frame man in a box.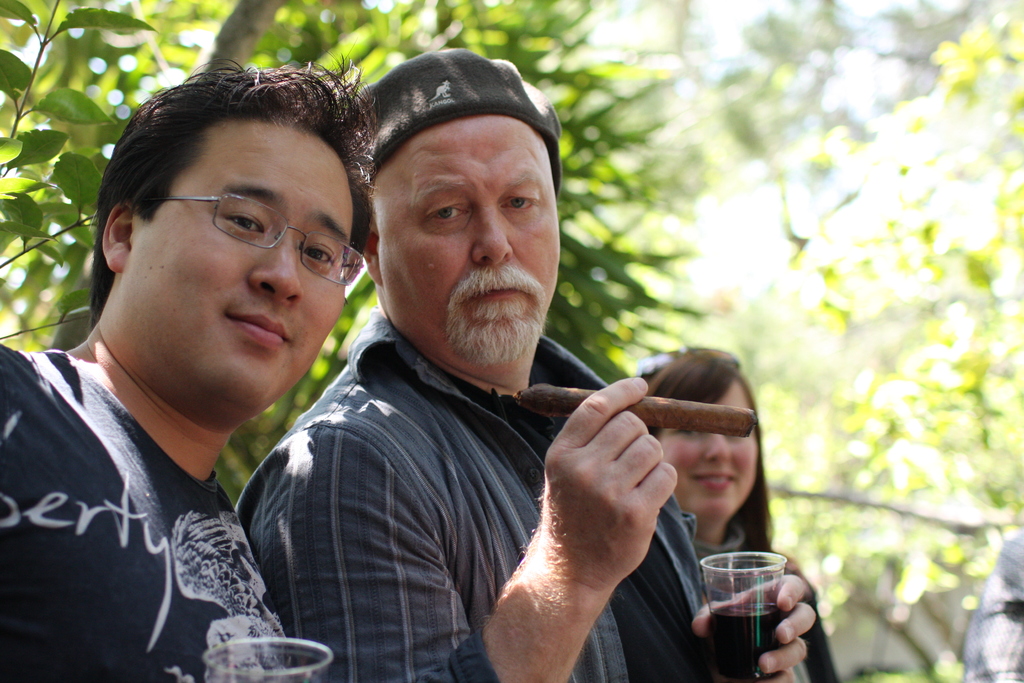
x1=234 y1=97 x2=786 y2=682.
